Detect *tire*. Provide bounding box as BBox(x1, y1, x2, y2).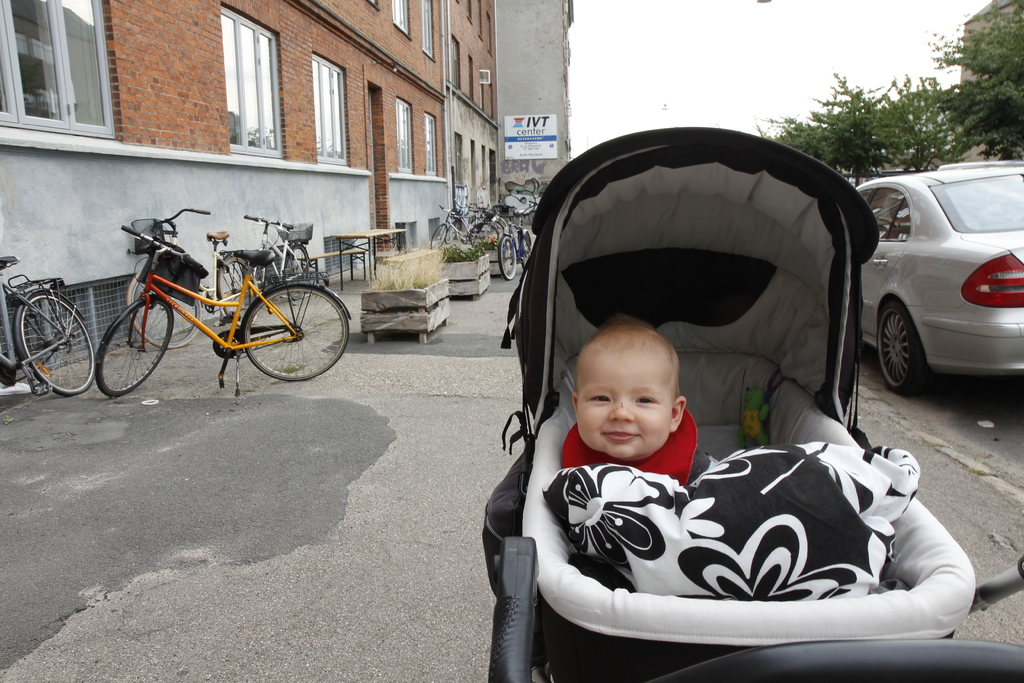
BBox(285, 247, 308, 300).
